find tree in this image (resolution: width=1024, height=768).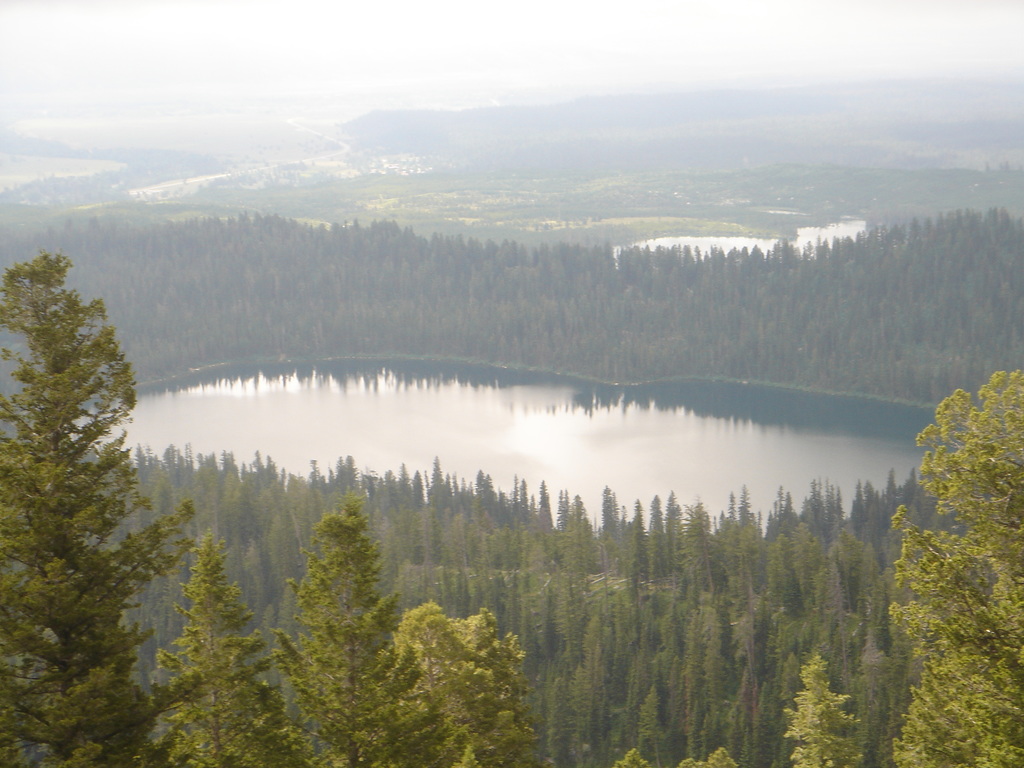
888/373/1023/767.
